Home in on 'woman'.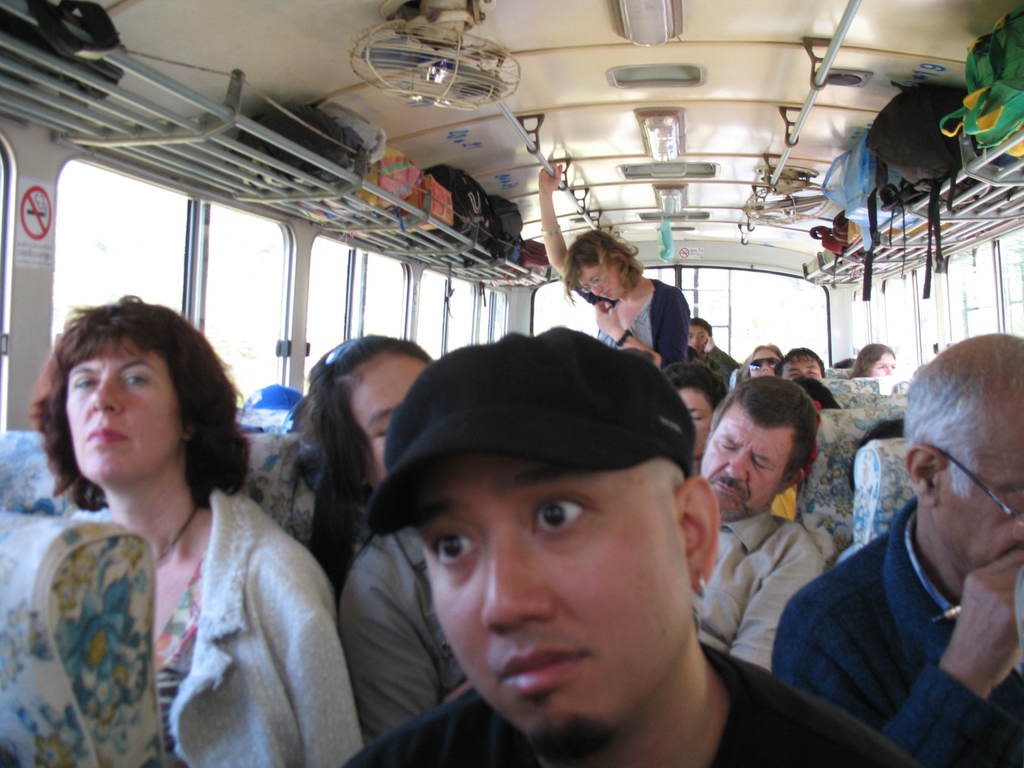
Homed in at <bbox>730, 346, 788, 381</bbox>.
